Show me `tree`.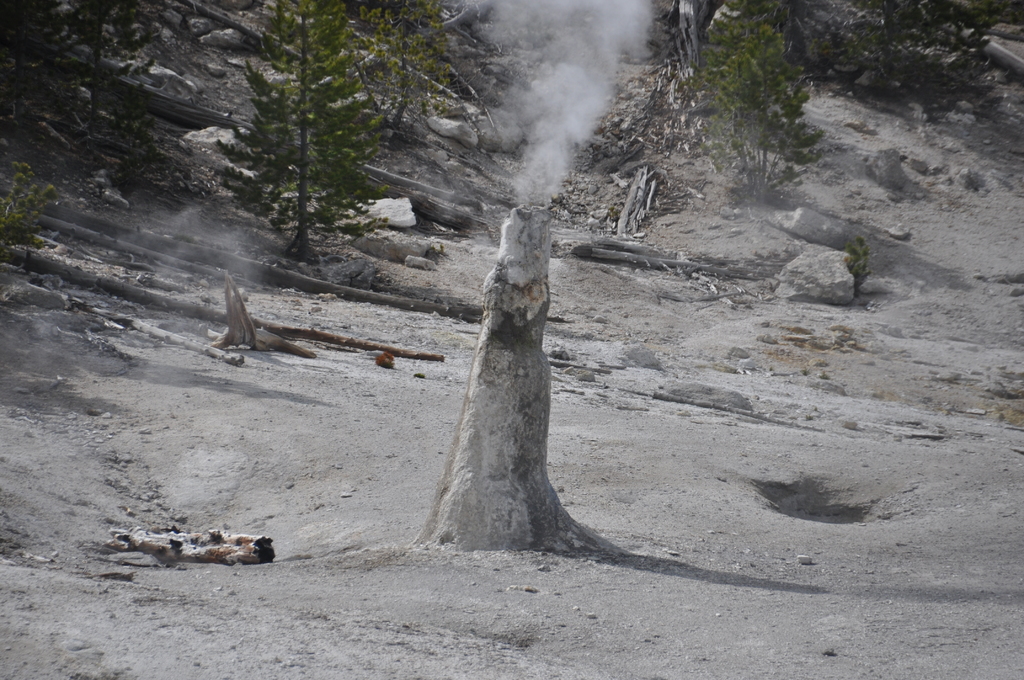
`tree` is here: locate(200, 279, 325, 366).
